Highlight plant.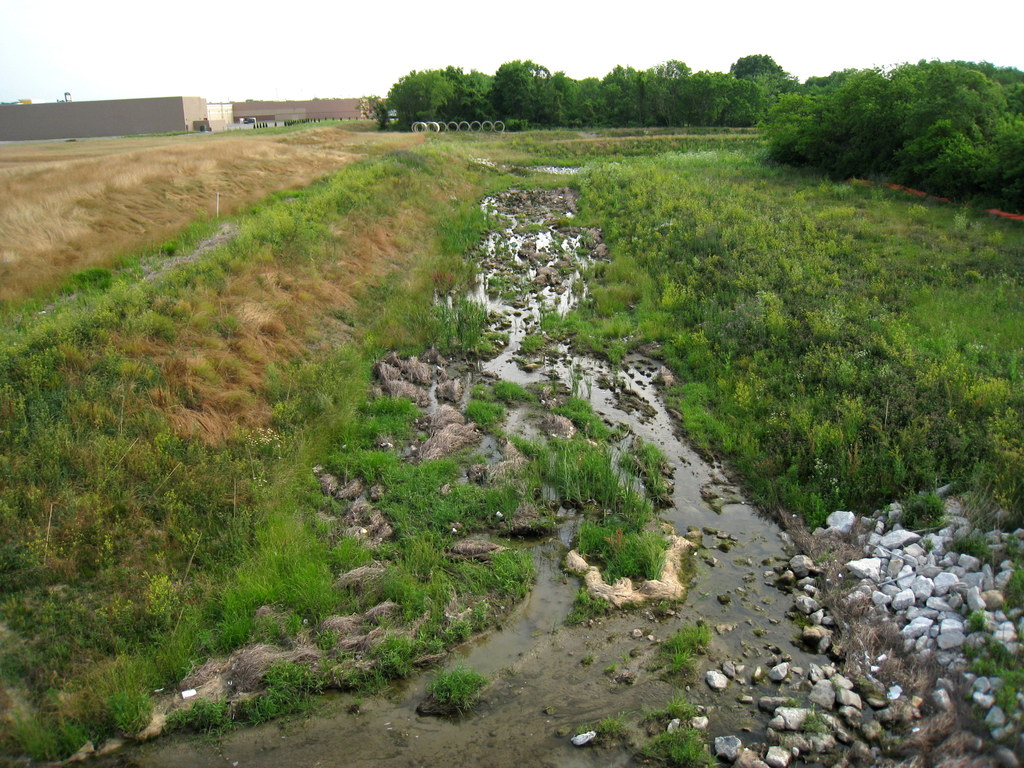
Highlighted region: pyautogui.locateOnScreen(486, 205, 499, 214).
